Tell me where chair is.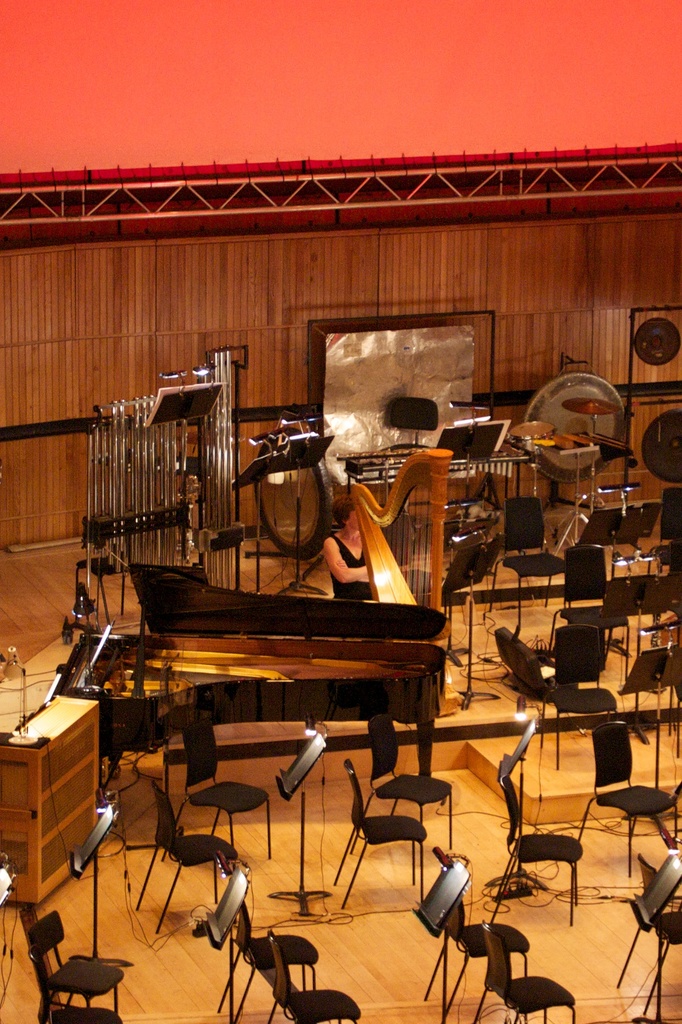
chair is at l=219, t=905, r=317, b=1023.
